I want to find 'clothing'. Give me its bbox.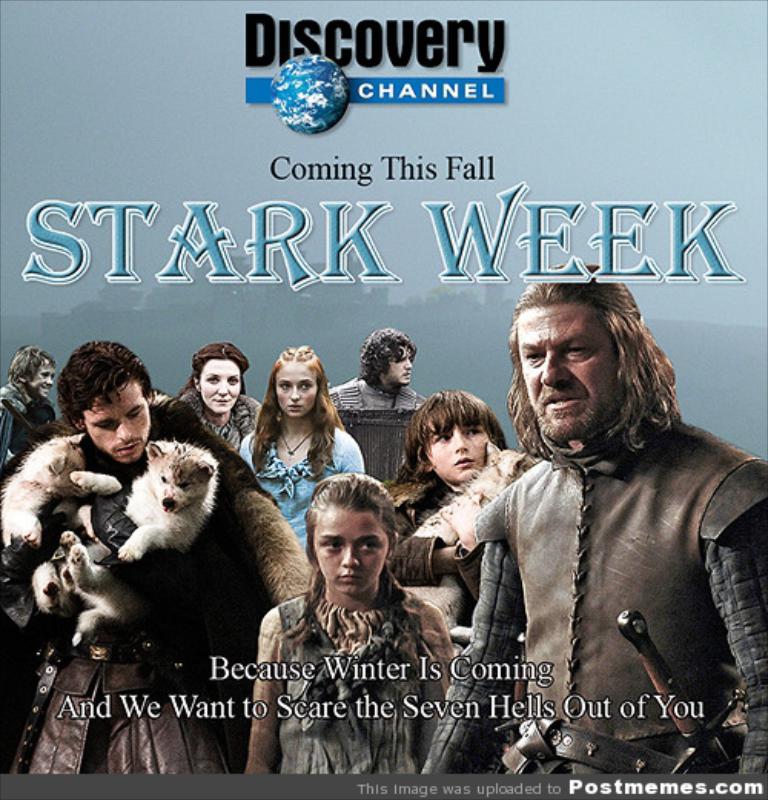
<bbox>178, 384, 272, 462</bbox>.
